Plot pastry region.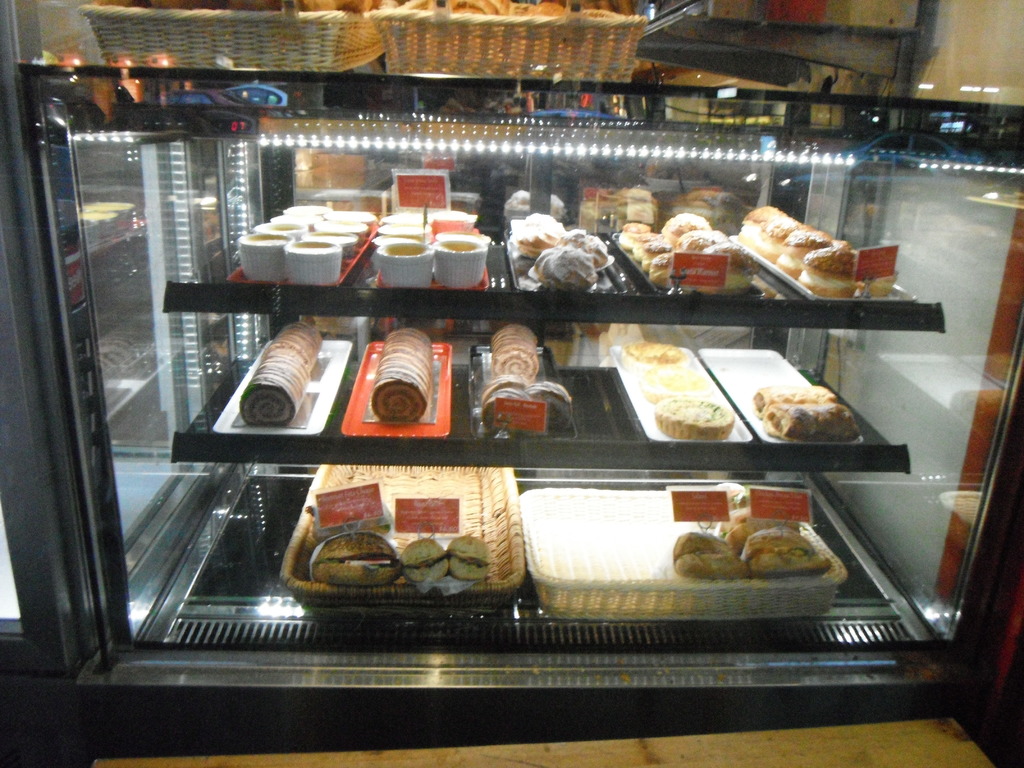
Plotted at region(367, 330, 433, 420).
